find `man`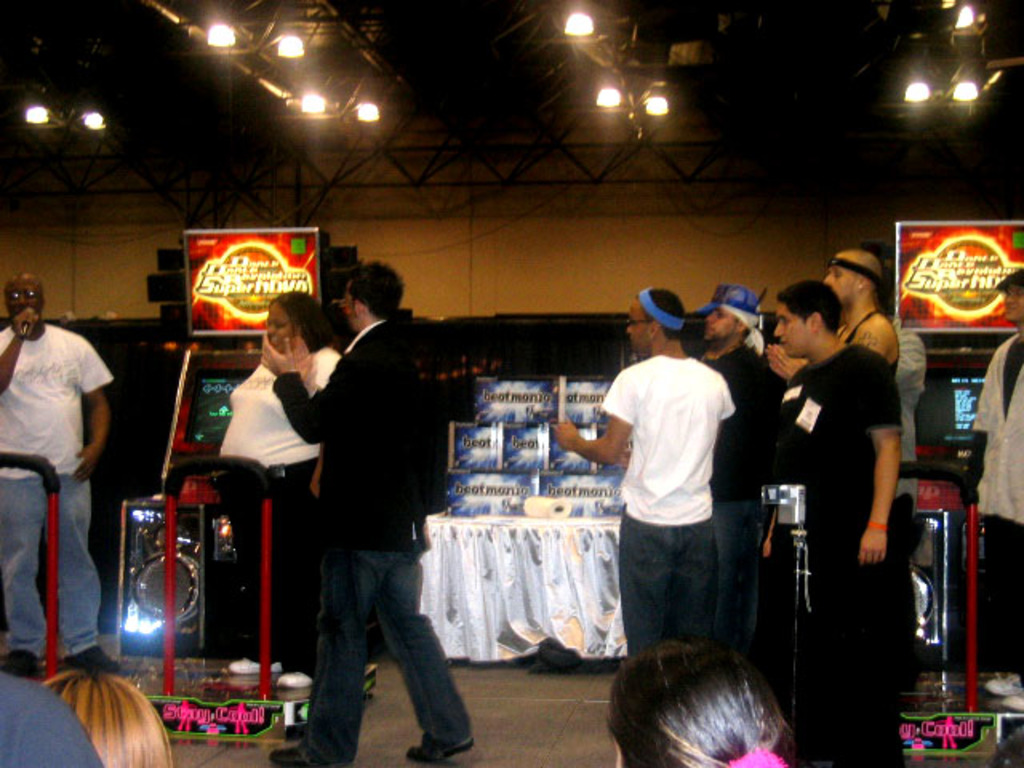
{"left": 813, "top": 248, "right": 904, "bottom": 405}
